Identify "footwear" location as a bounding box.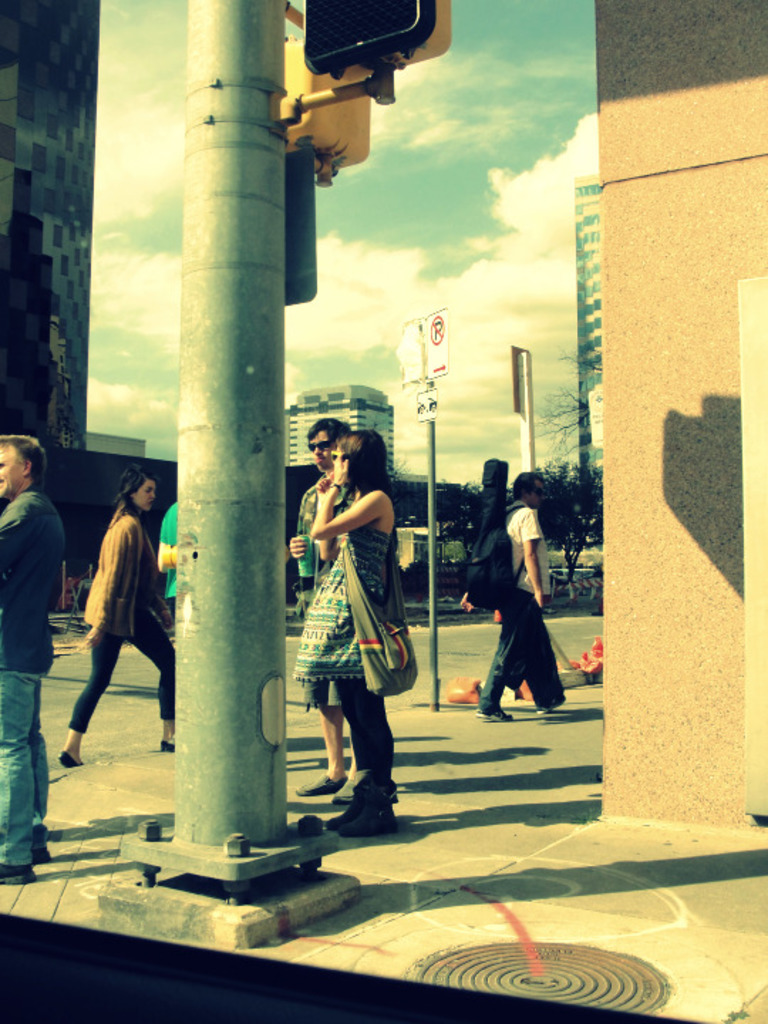
27:843:48:865.
